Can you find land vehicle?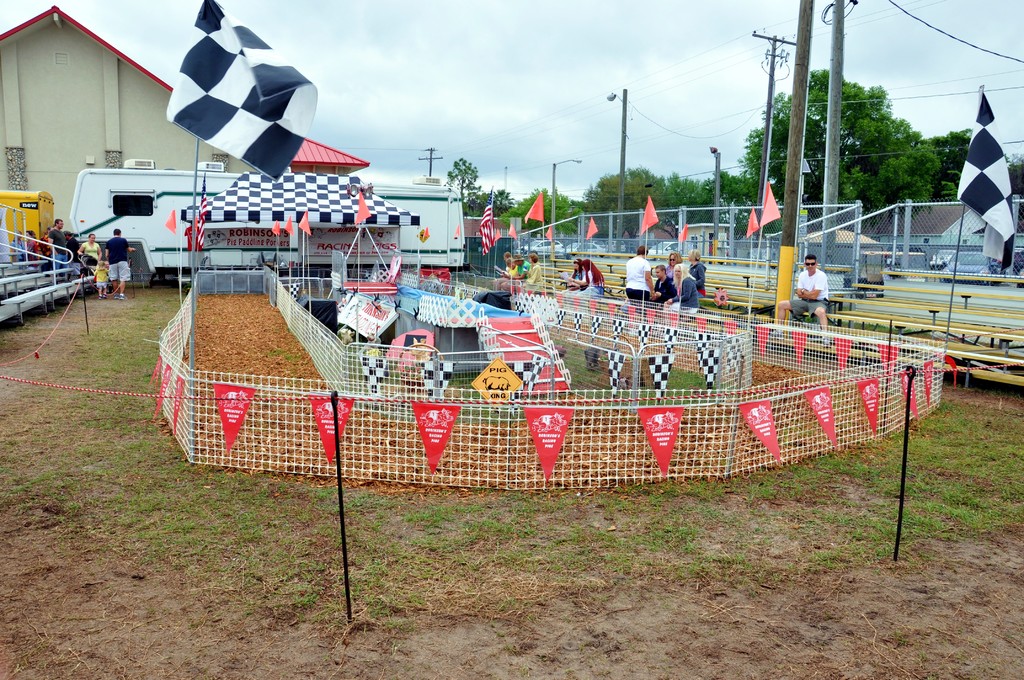
Yes, bounding box: (left=68, top=155, right=469, bottom=286).
